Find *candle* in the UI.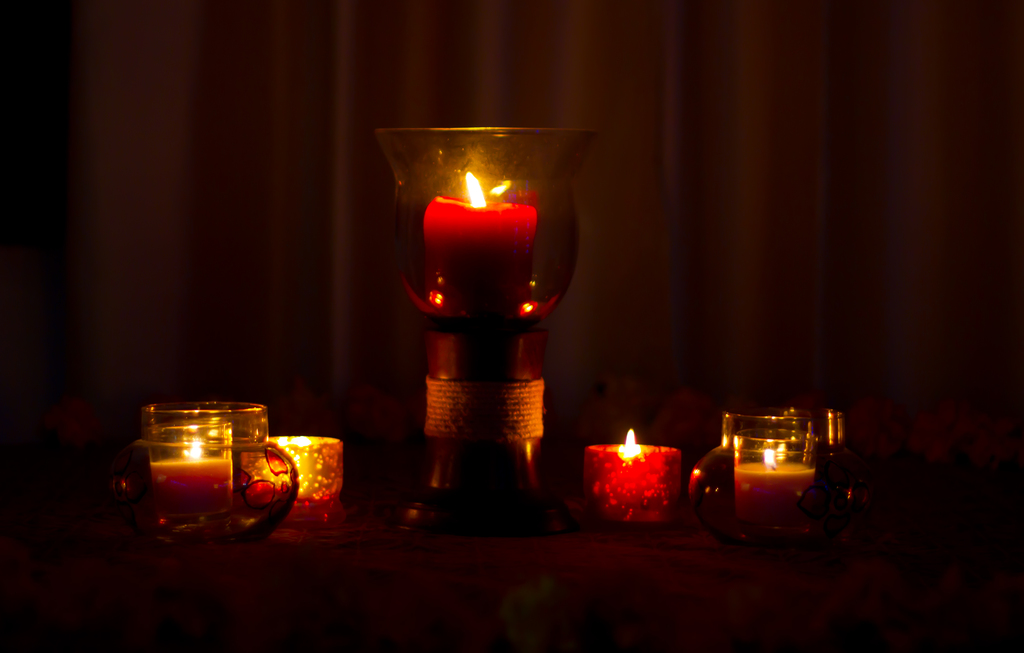
UI element at 253,438,344,503.
